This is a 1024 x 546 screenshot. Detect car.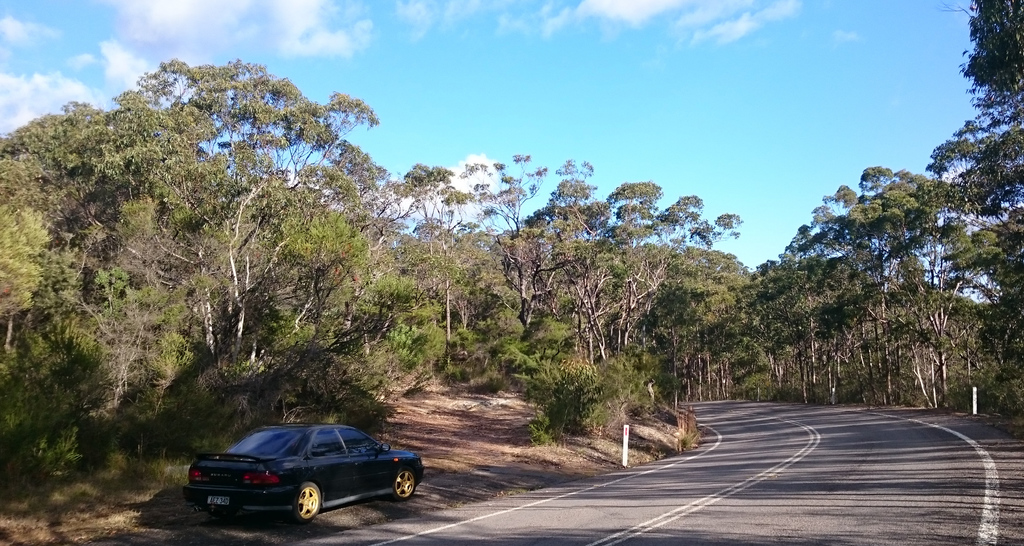
BBox(184, 424, 429, 524).
